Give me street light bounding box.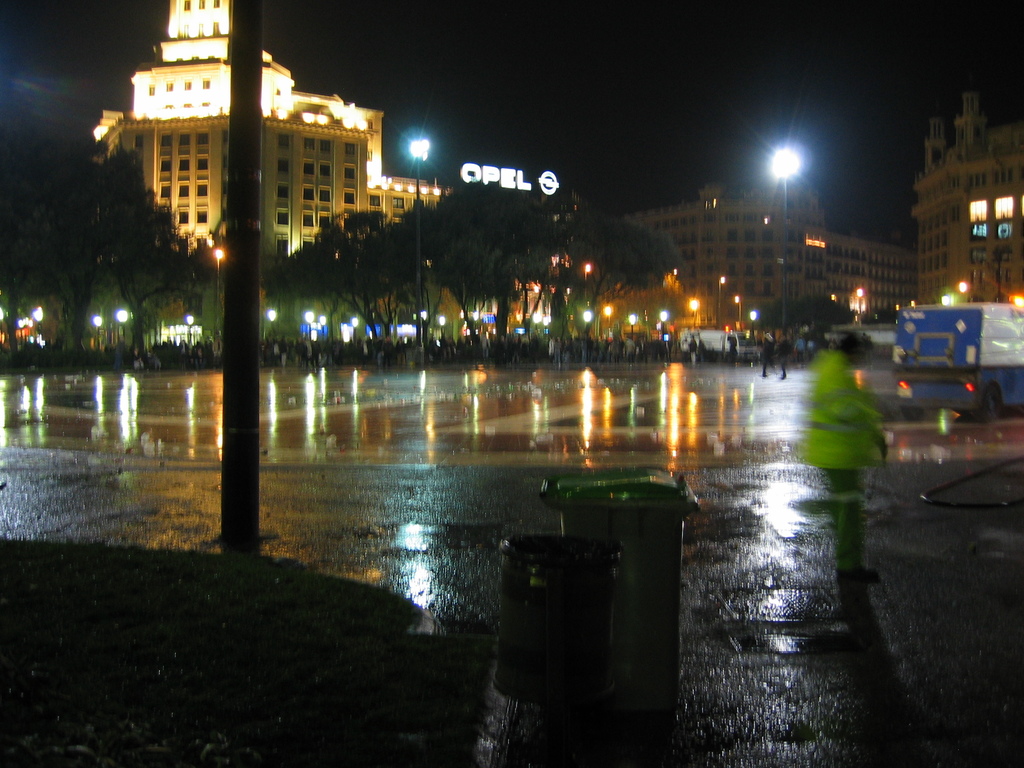
pyautogui.locateOnScreen(583, 262, 592, 308).
